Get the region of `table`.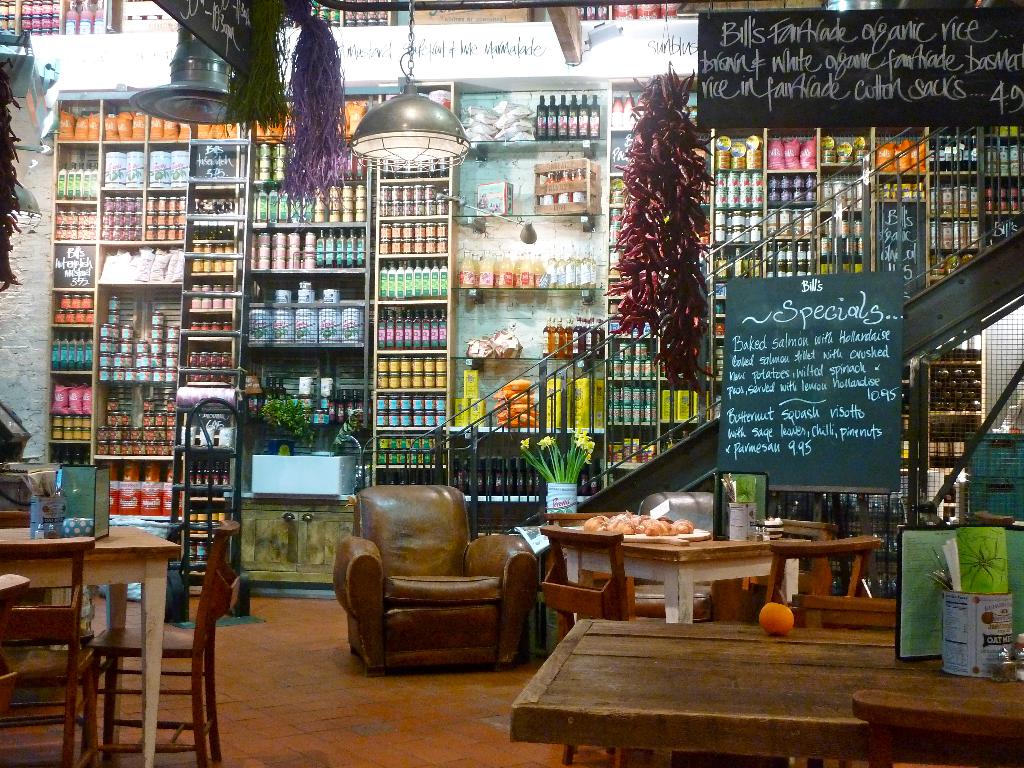
(left=10, top=520, right=198, bottom=743).
